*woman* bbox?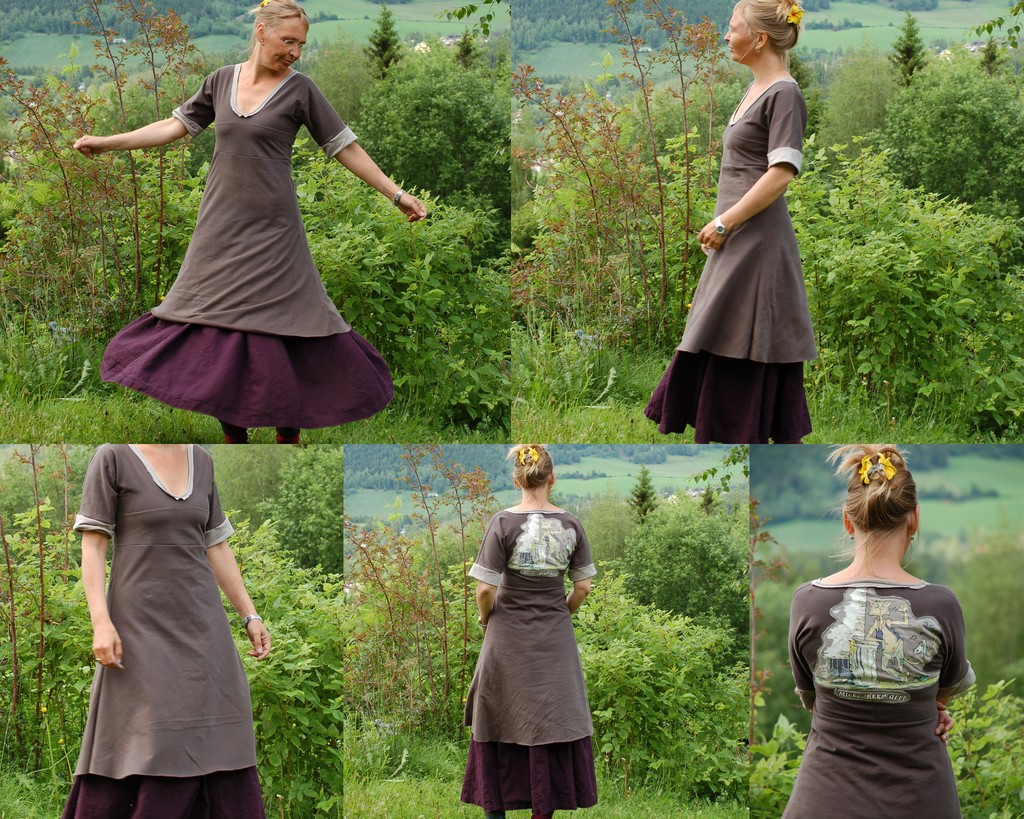
bbox=[62, 443, 271, 818]
